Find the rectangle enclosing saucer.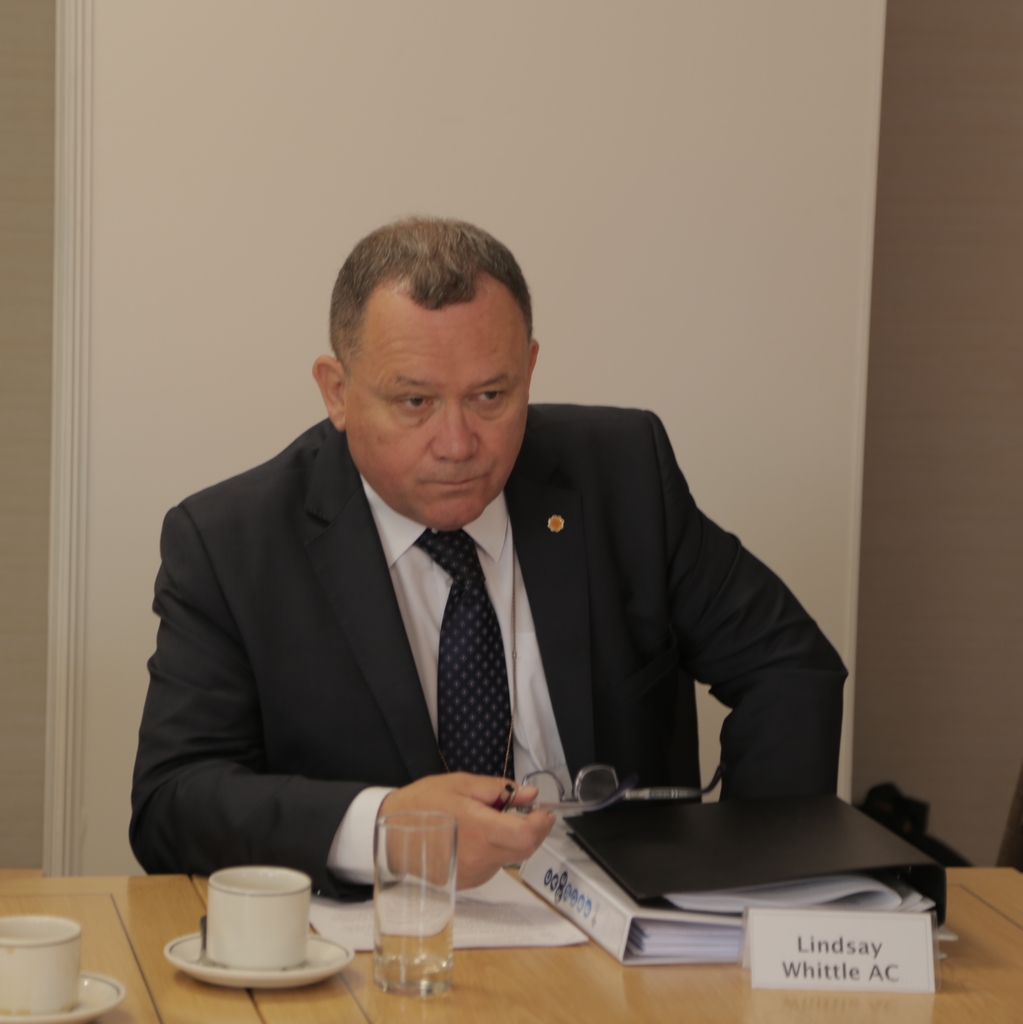
x1=0 y1=972 x2=125 y2=1023.
